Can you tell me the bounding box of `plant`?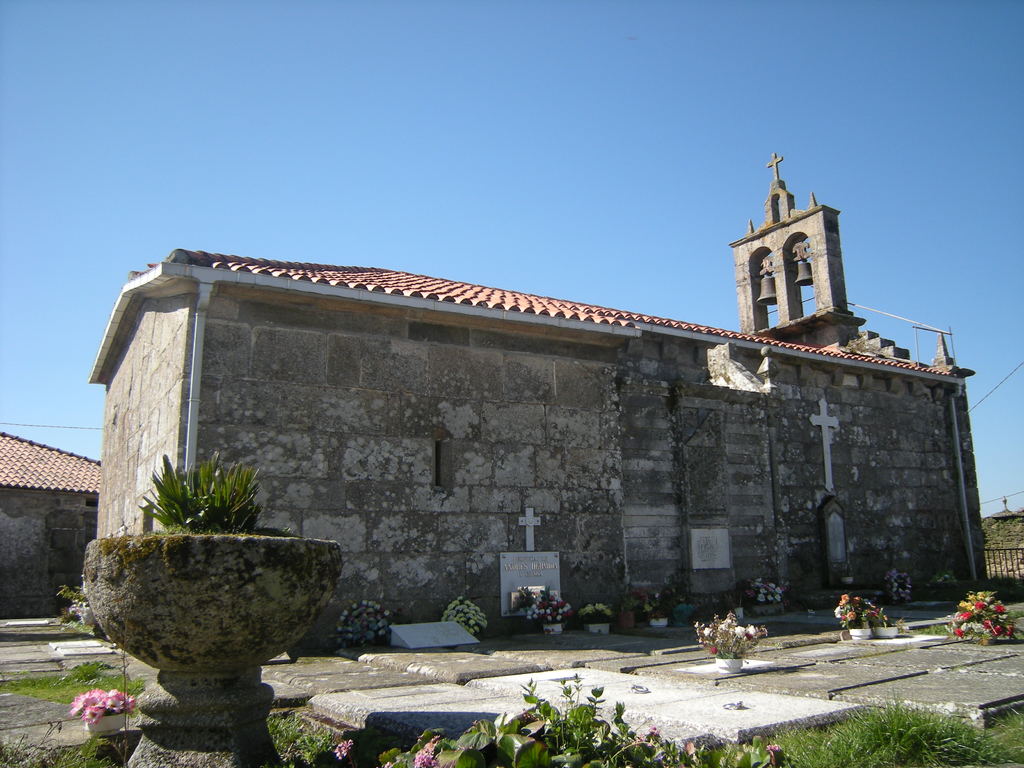
l=376, t=743, r=403, b=767.
